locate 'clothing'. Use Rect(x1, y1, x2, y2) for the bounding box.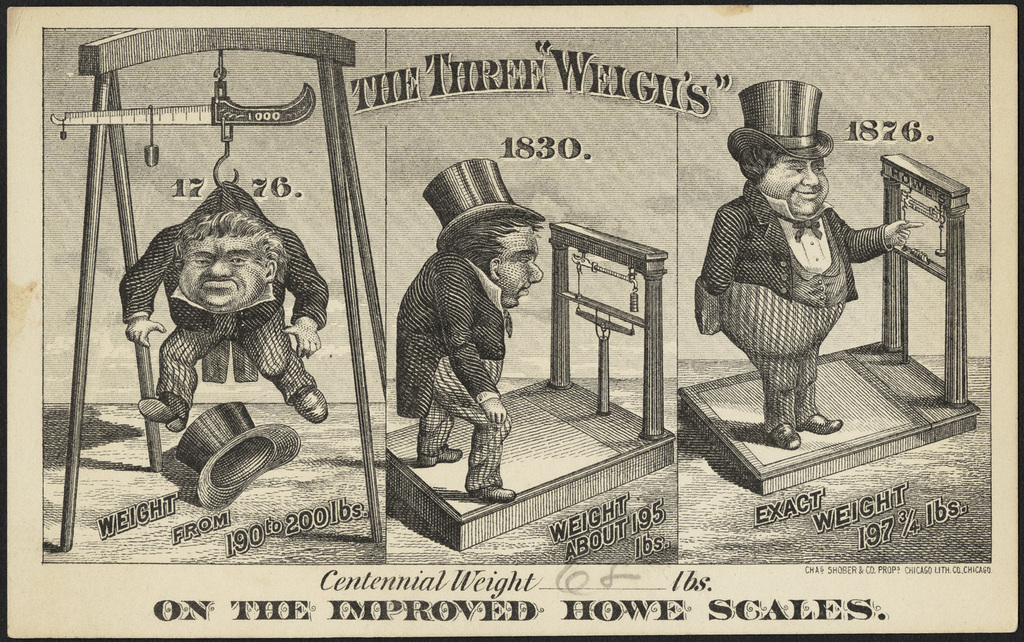
Rect(114, 183, 335, 409).
